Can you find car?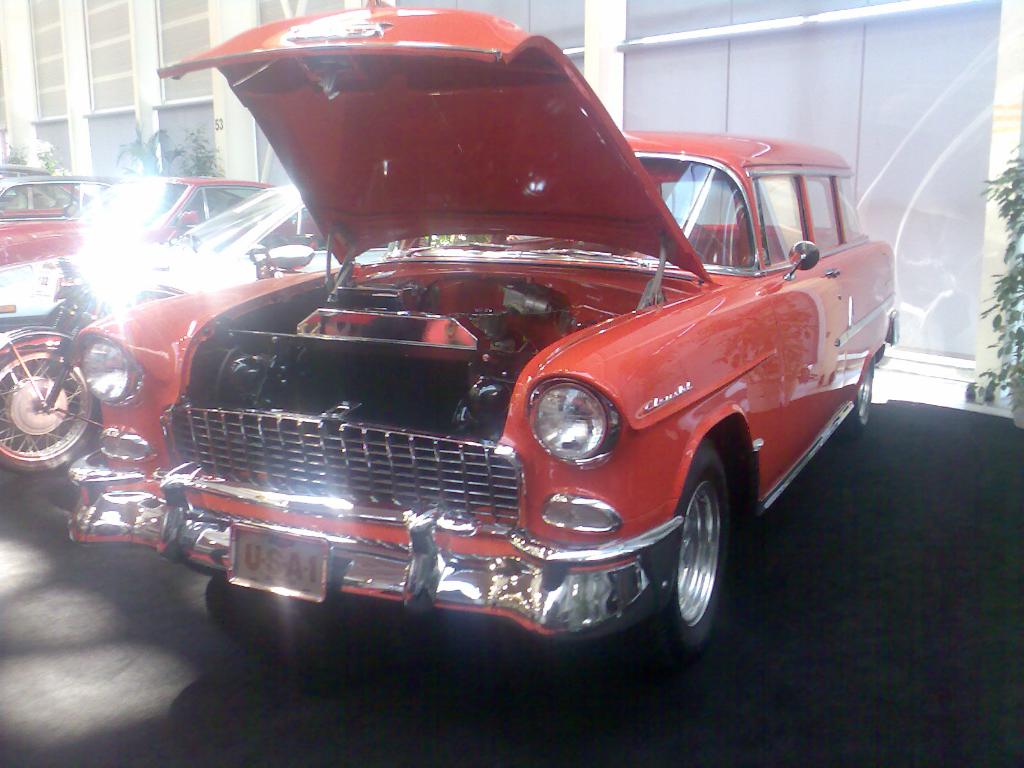
Yes, bounding box: 88,33,842,672.
